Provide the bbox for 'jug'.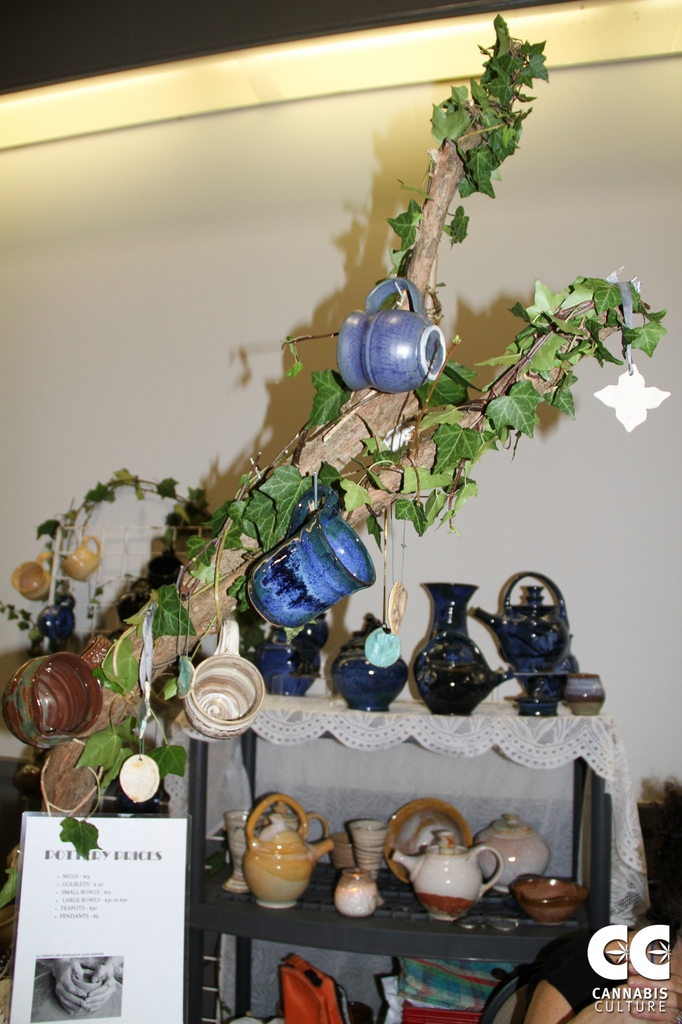
[left=182, top=618, right=266, bottom=739].
